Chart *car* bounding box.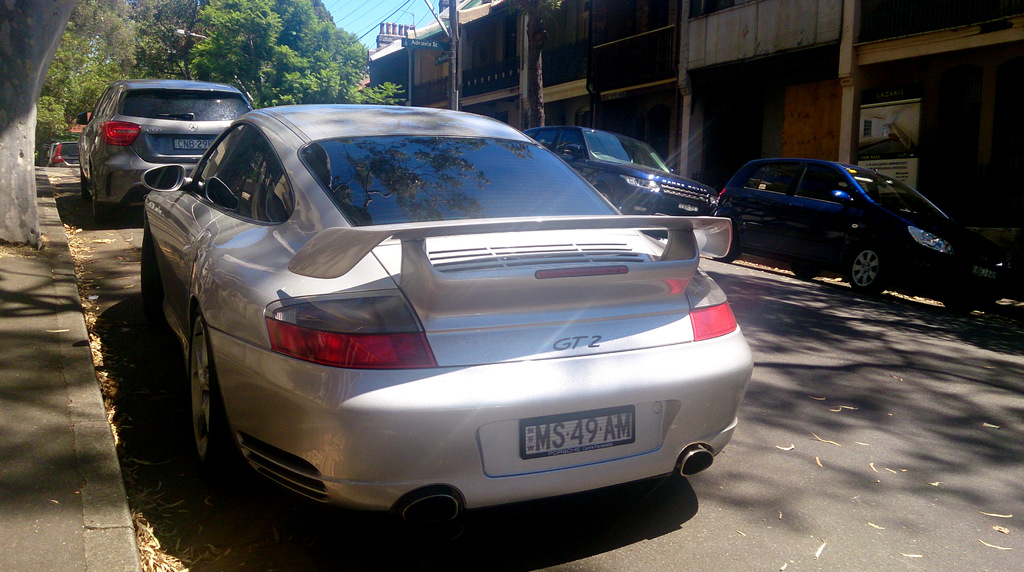
Charted: (712,159,1004,293).
